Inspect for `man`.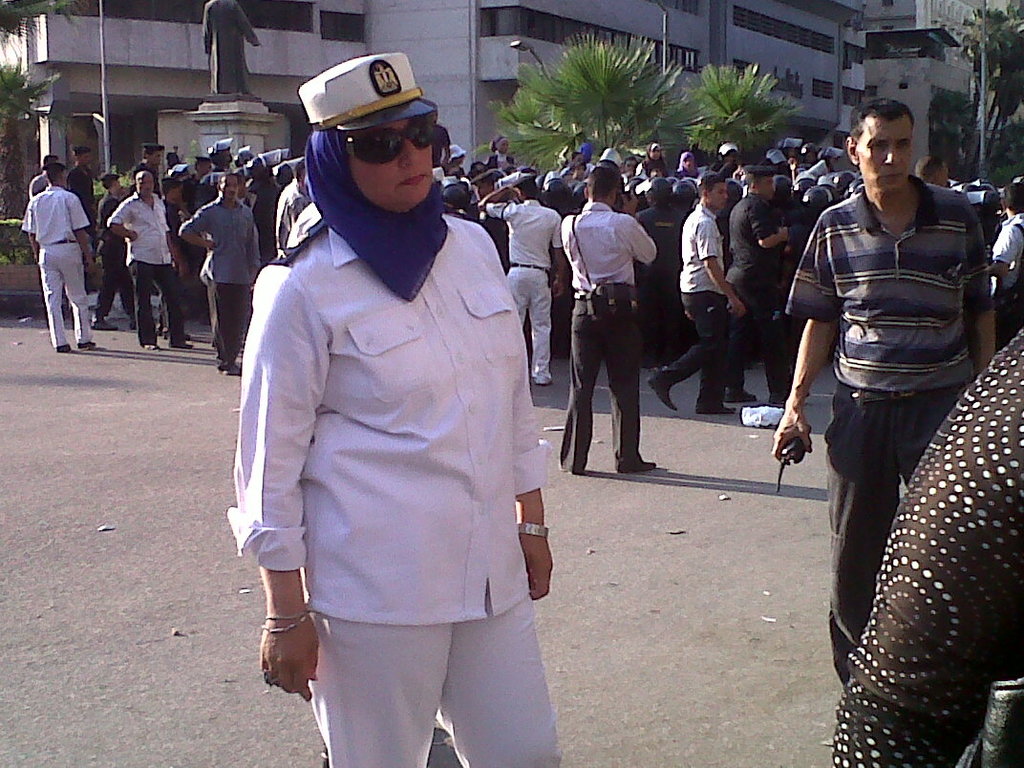
Inspection: <bbox>100, 172, 138, 327</bbox>.
